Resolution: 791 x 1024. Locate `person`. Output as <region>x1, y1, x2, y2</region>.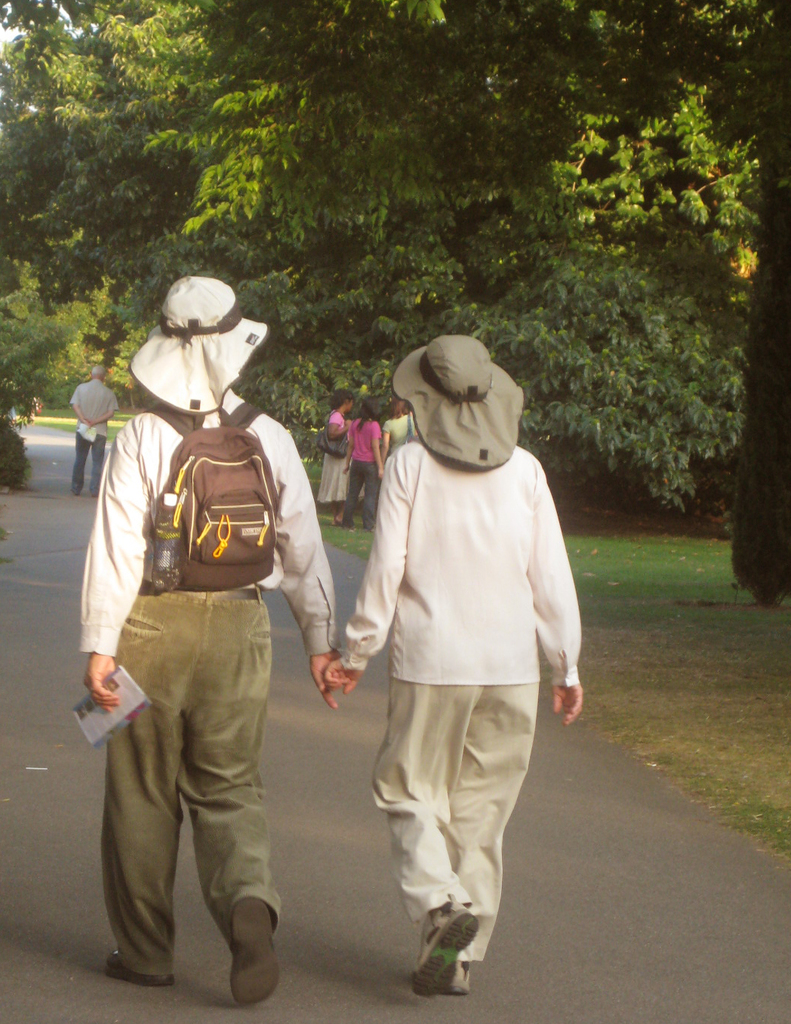
<region>66, 364, 118, 499</region>.
